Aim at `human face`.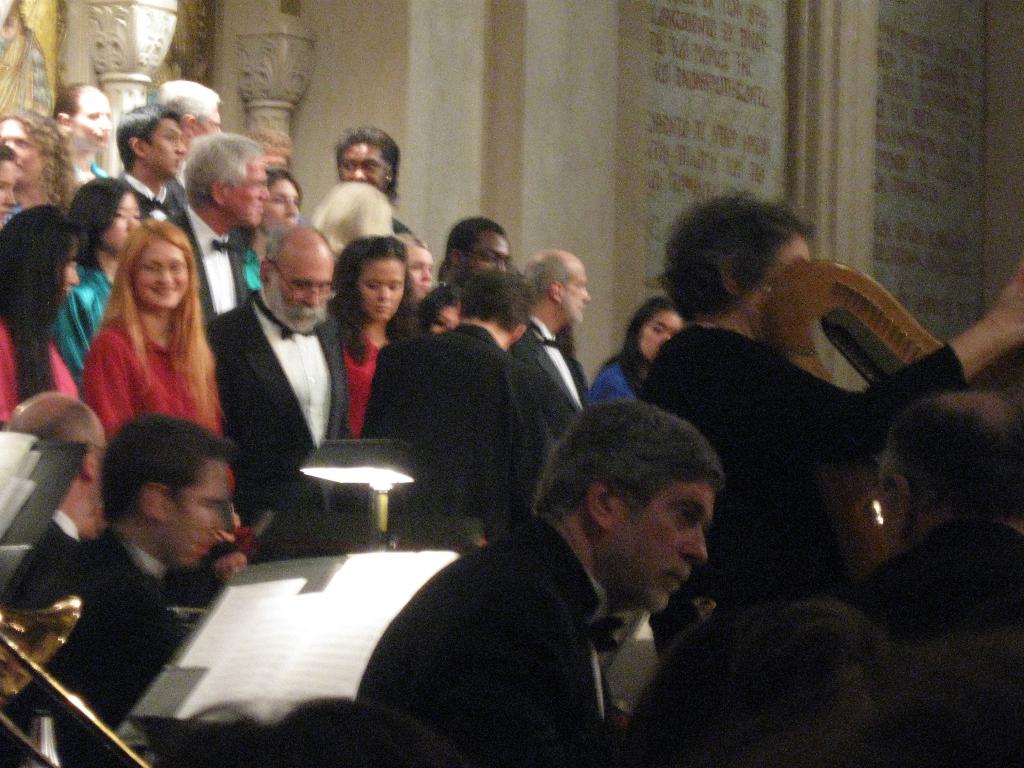
Aimed at bbox=[431, 304, 460, 337].
